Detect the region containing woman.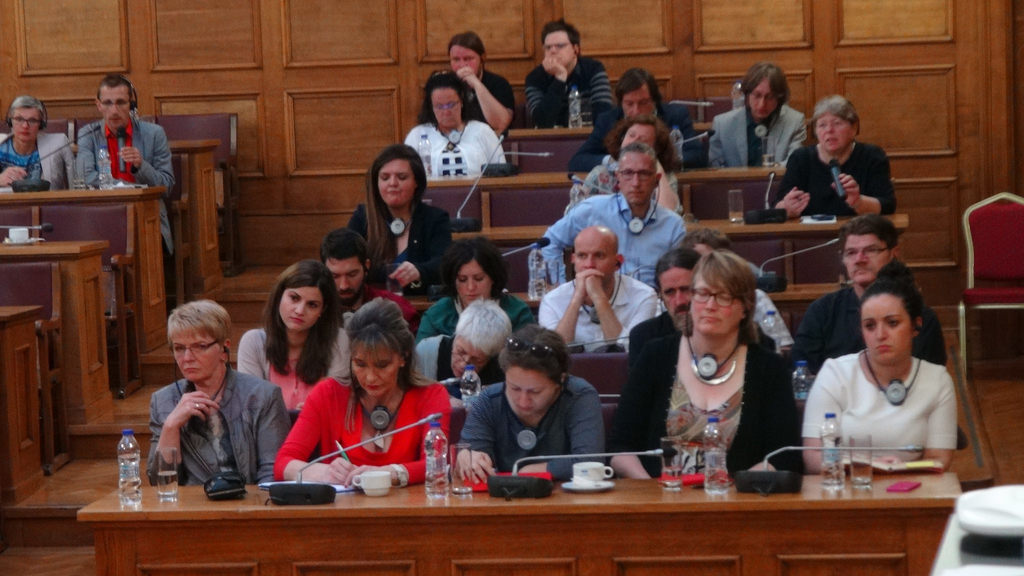
[x1=404, y1=81, x2=514, y2=186].
